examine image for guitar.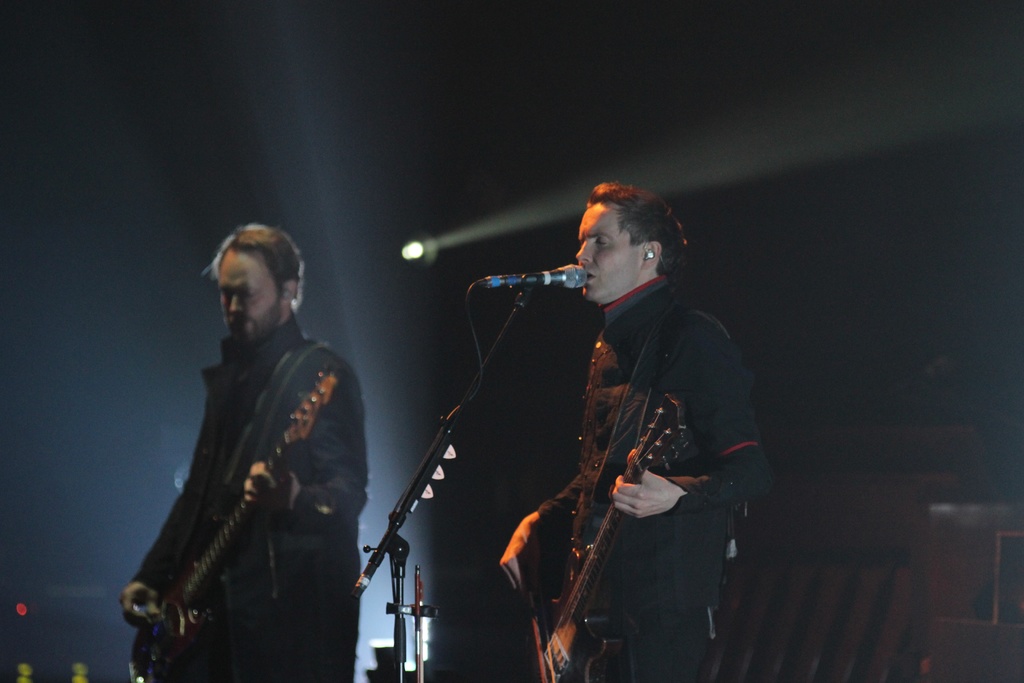
Examination result: region(124, 366, 350, 682).
